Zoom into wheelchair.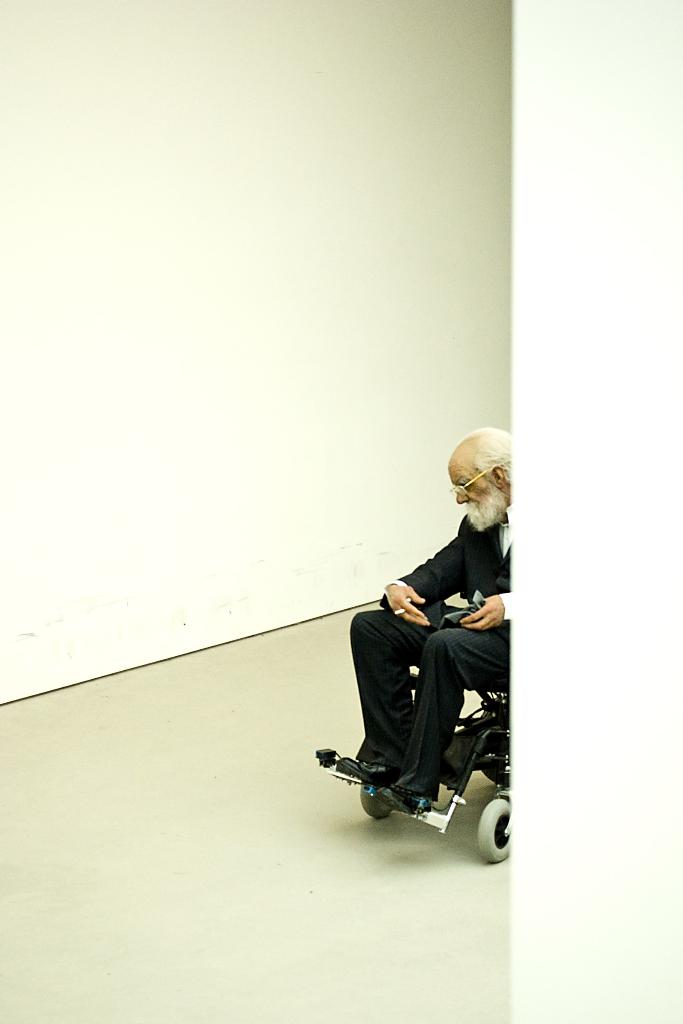
Zoom target: left=315, top=685, right=532, bottom=865.
